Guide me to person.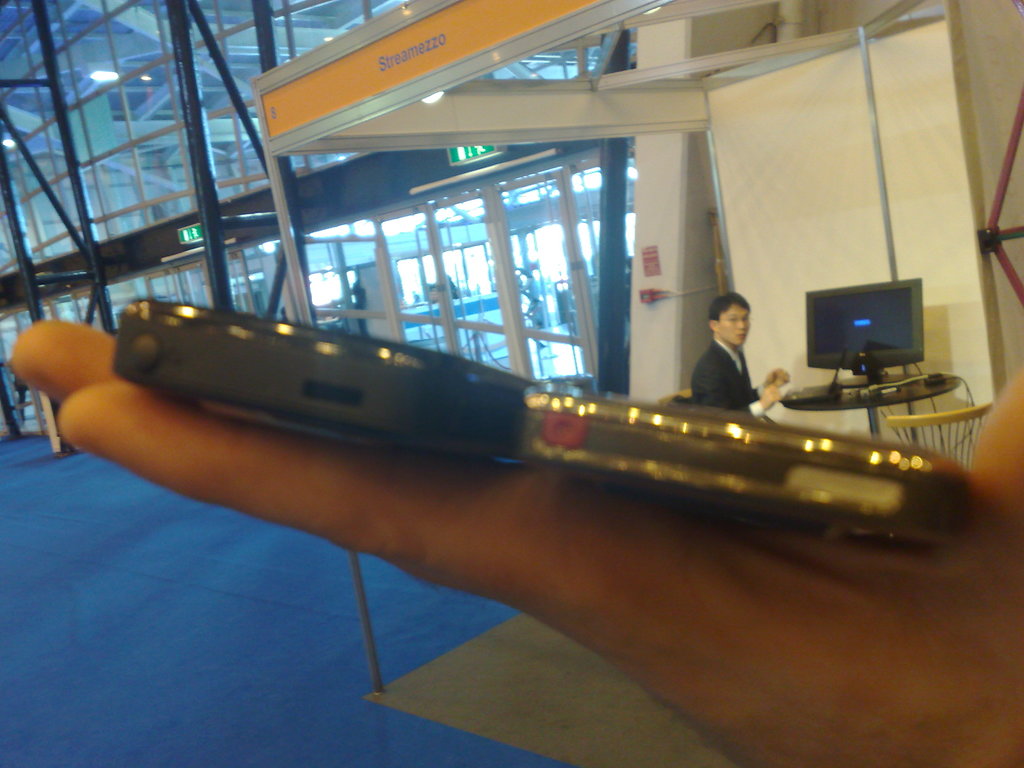
Guidance: <box>10,315,1023,767</box>.
